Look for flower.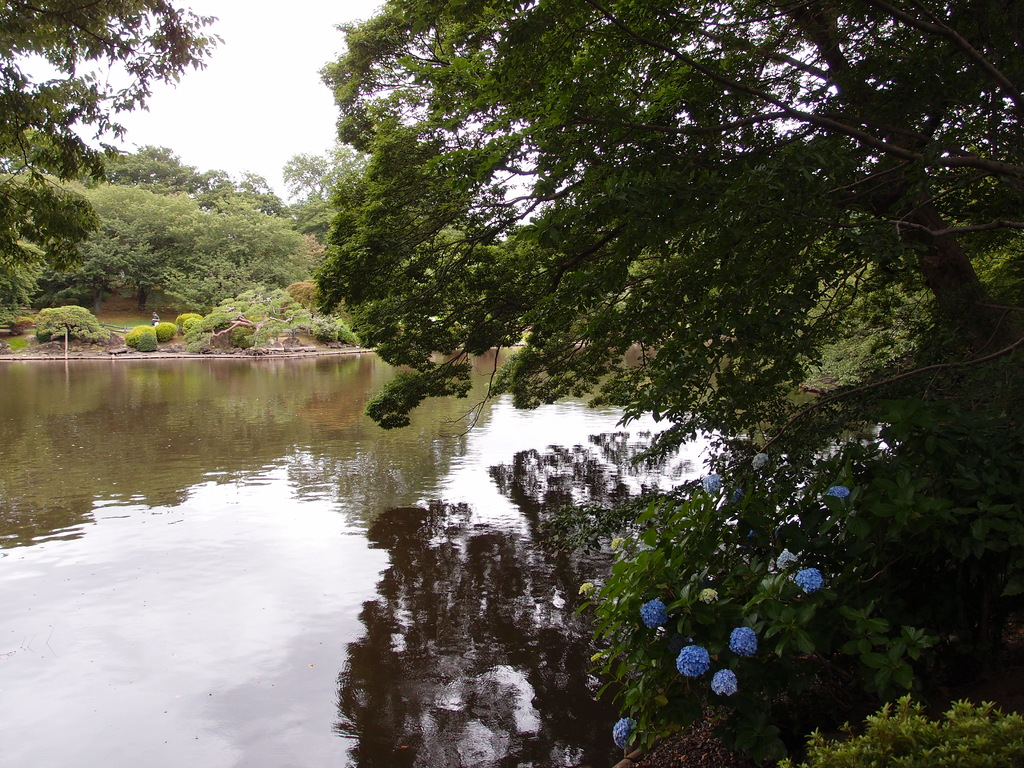
Found: l=751, t=450, r=767, b=470.
